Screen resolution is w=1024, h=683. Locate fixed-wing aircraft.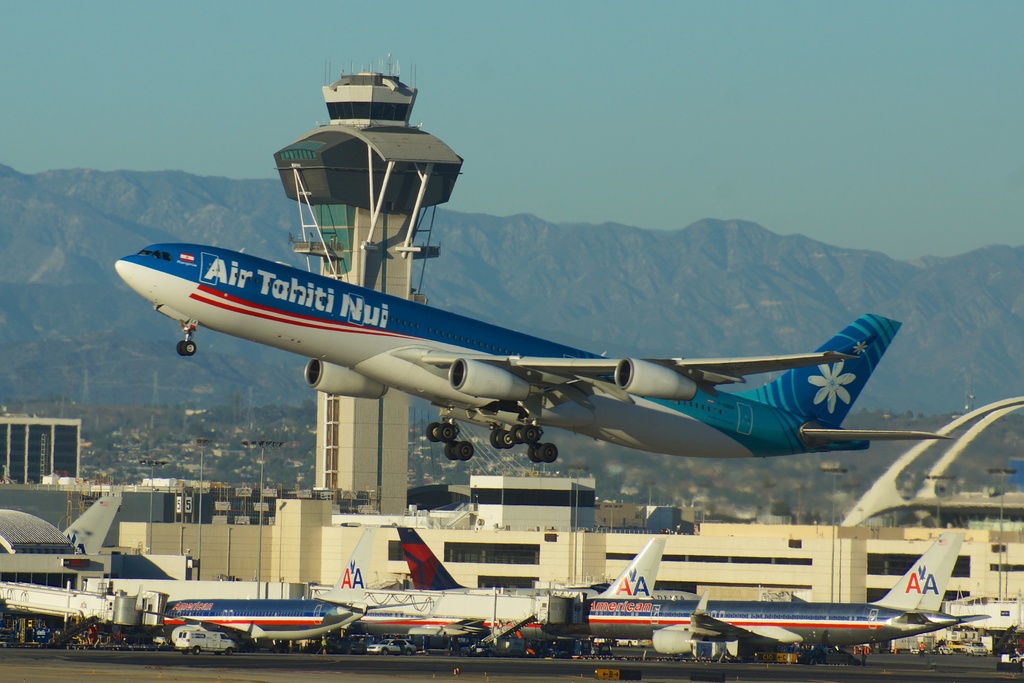
pyautogui.locateOnScreen(416, 517, 666, 604).
